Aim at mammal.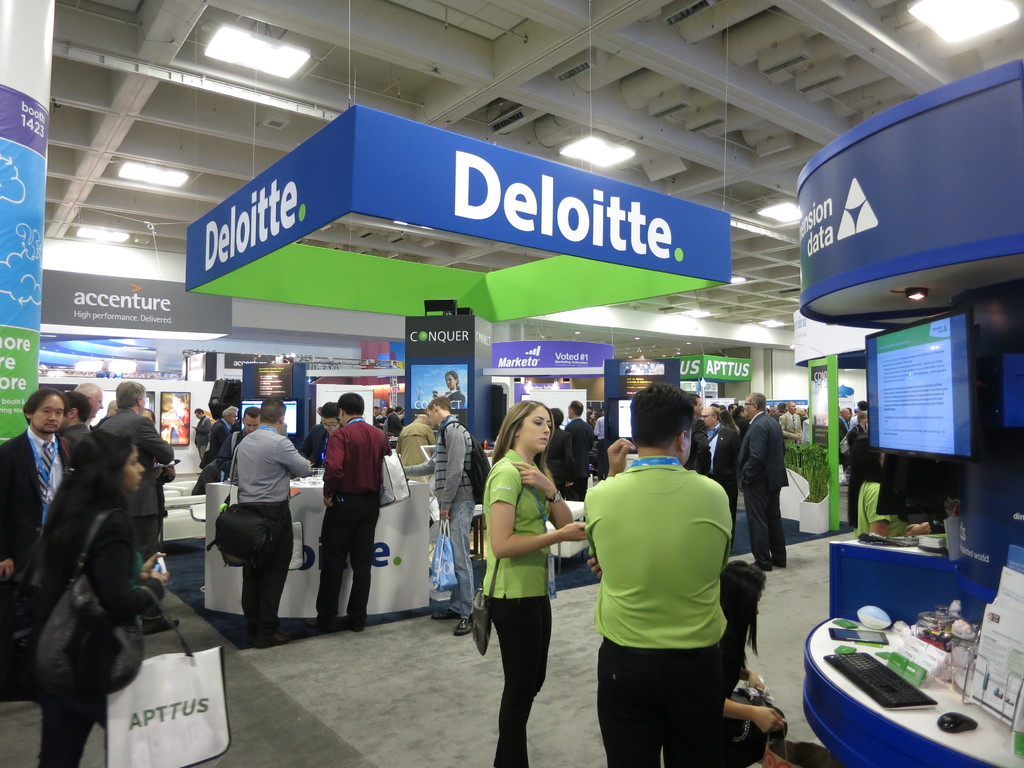
Aimed at [404,398,471,632].
